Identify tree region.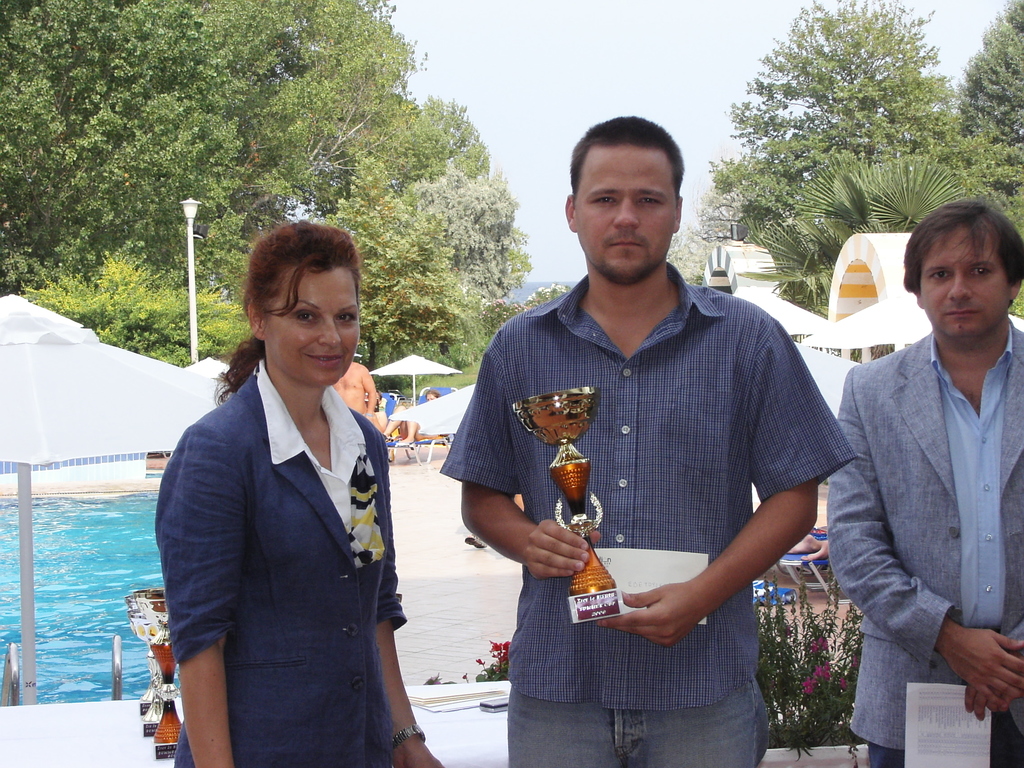
Region: box=[945, 0, 1023, 241].
